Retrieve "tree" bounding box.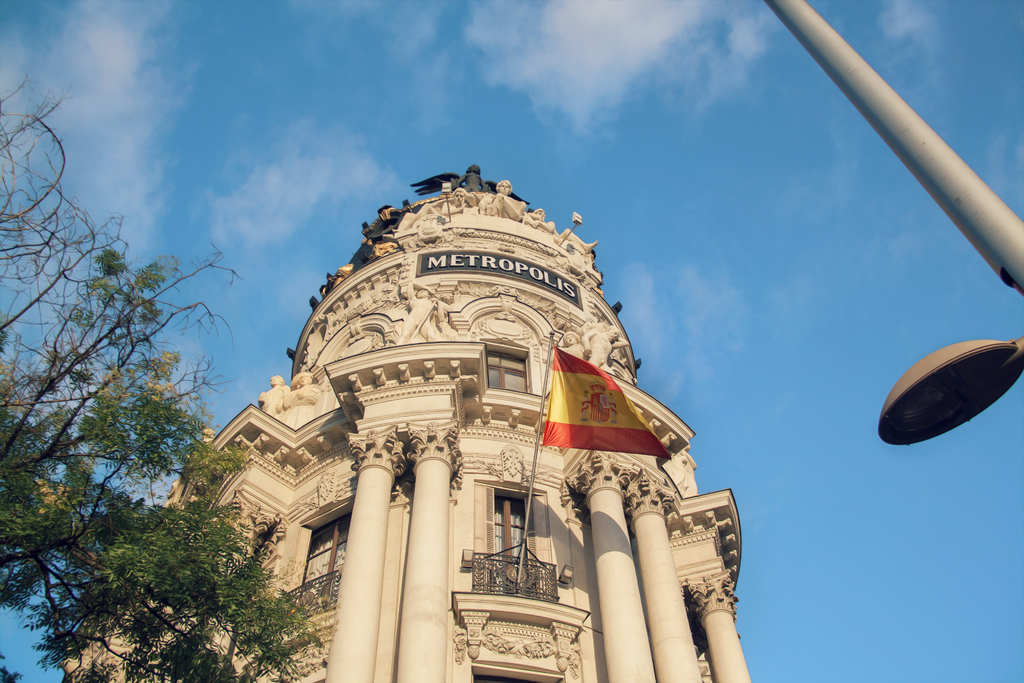
Bounding box: x1=0 y1=77 x2=372 y2=682.
